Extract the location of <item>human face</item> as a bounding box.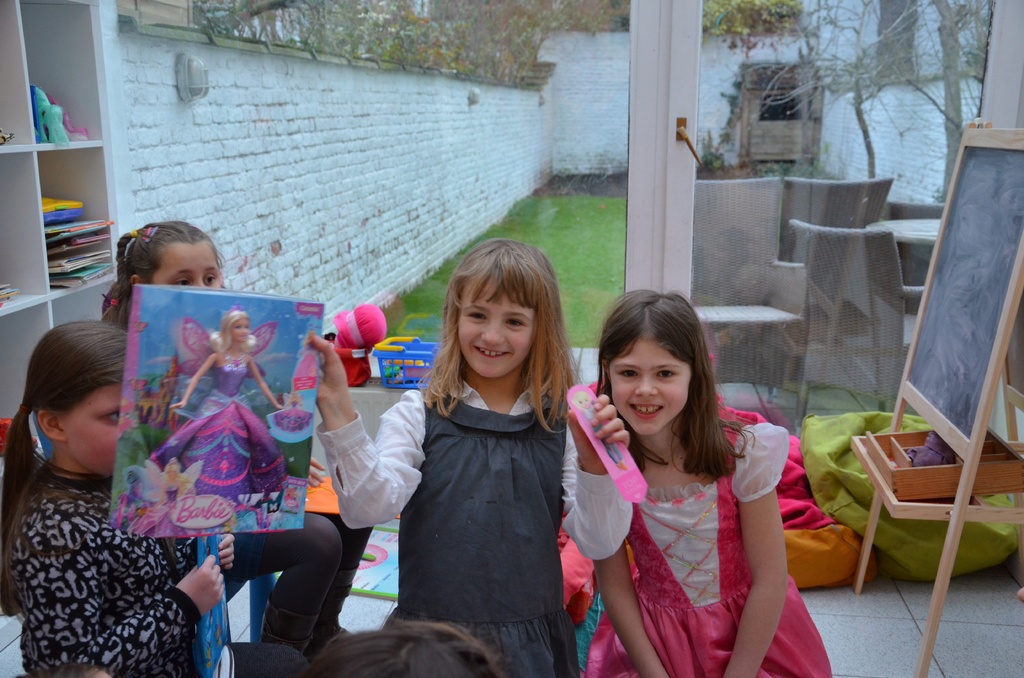
box=[55, 385, 130, 483].
